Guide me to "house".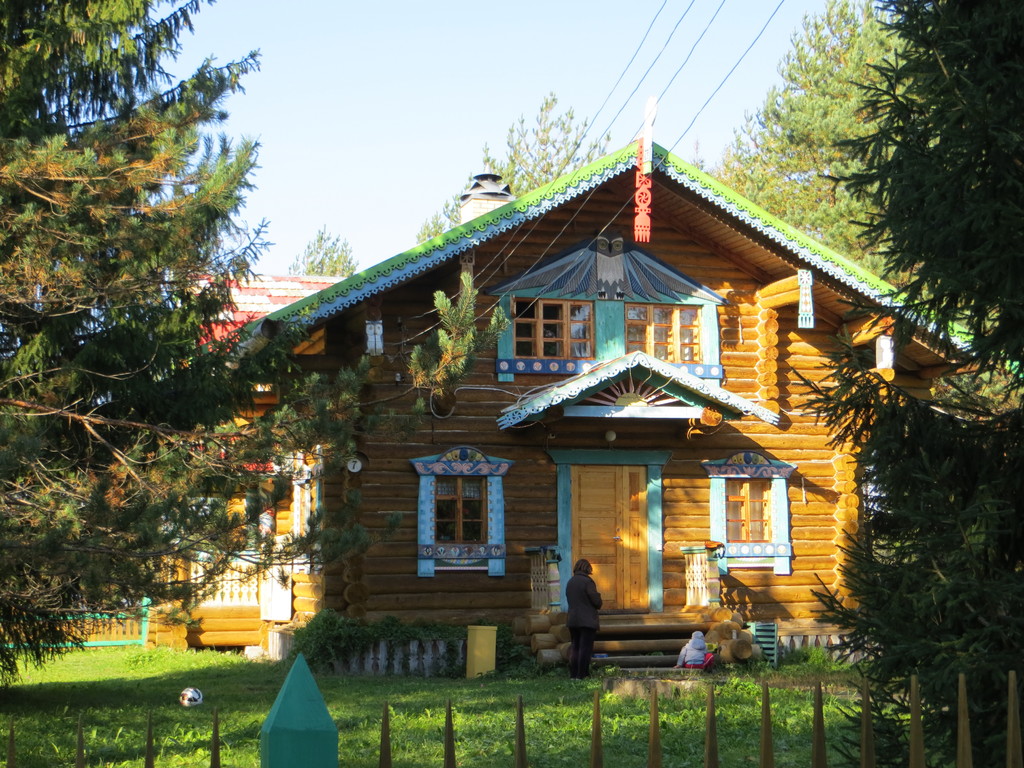
Guidance: 163:125:1019:630.
